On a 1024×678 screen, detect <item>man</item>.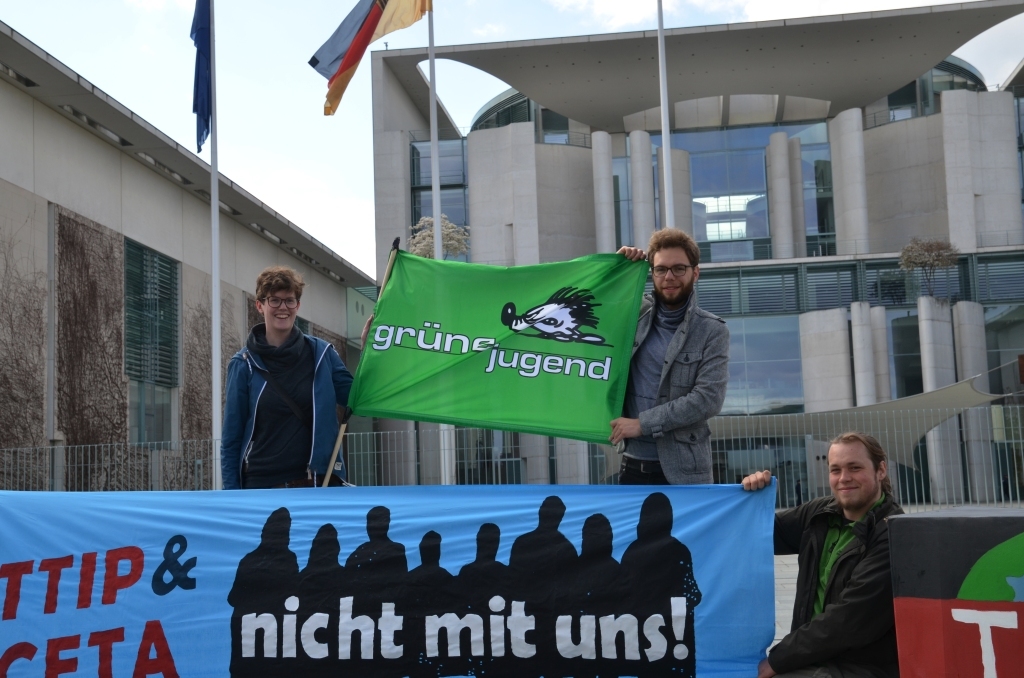
bbox(614, 225, 758, 492).
